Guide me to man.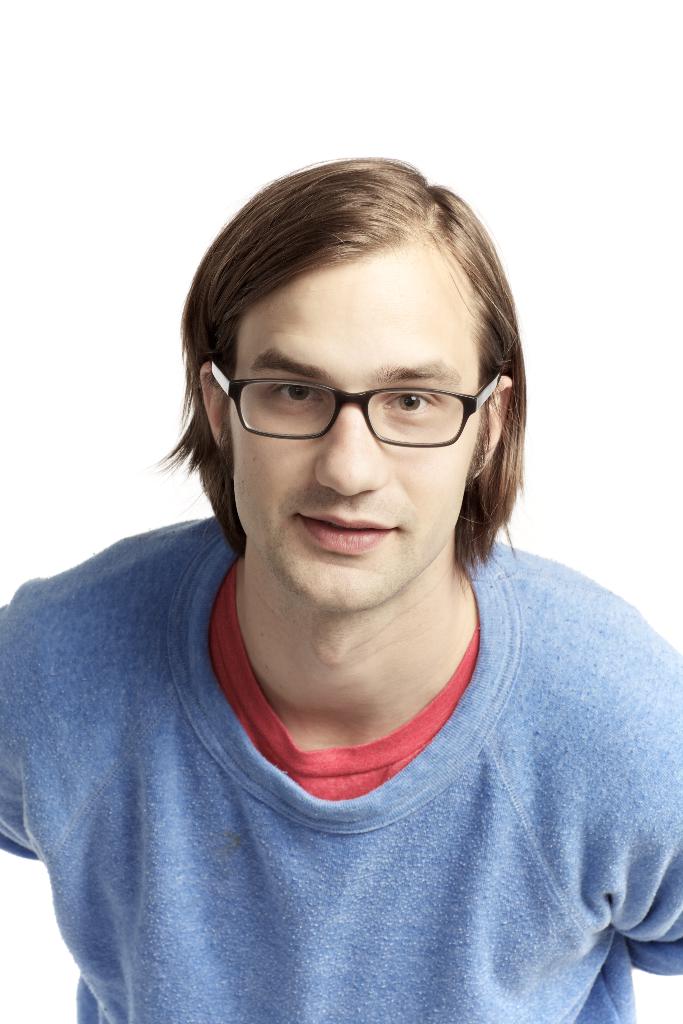
Guidance: bbox=(0, 131, 682, 1023).
